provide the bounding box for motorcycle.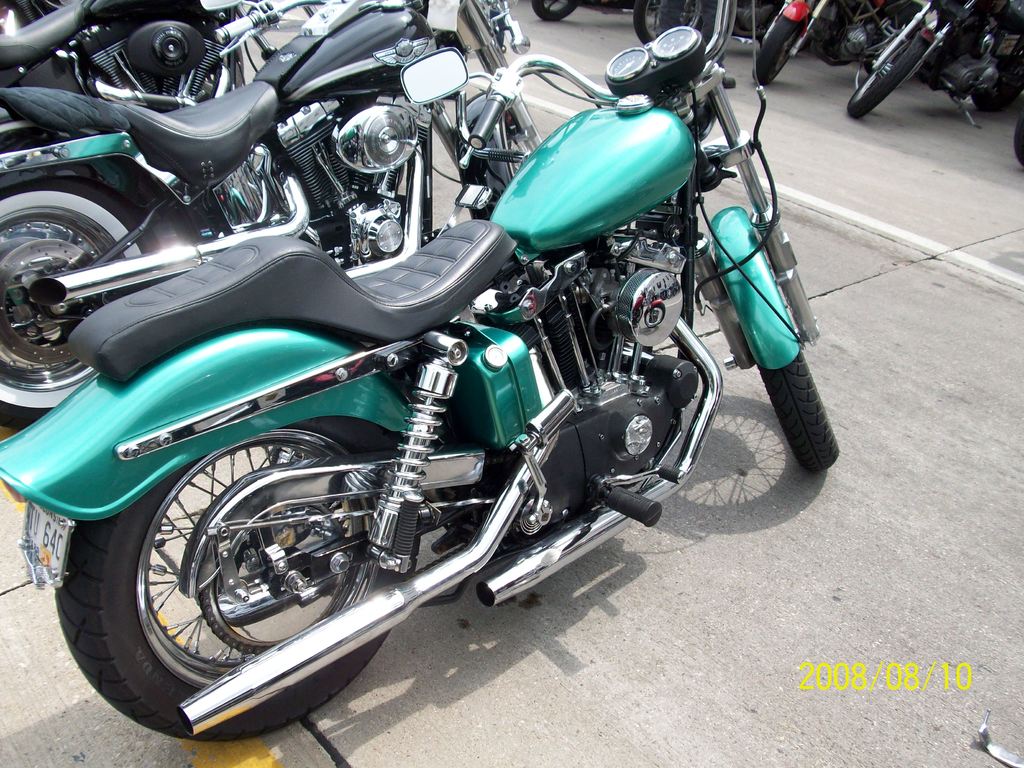
[left=0, top=0, right=323, bottom=111].
